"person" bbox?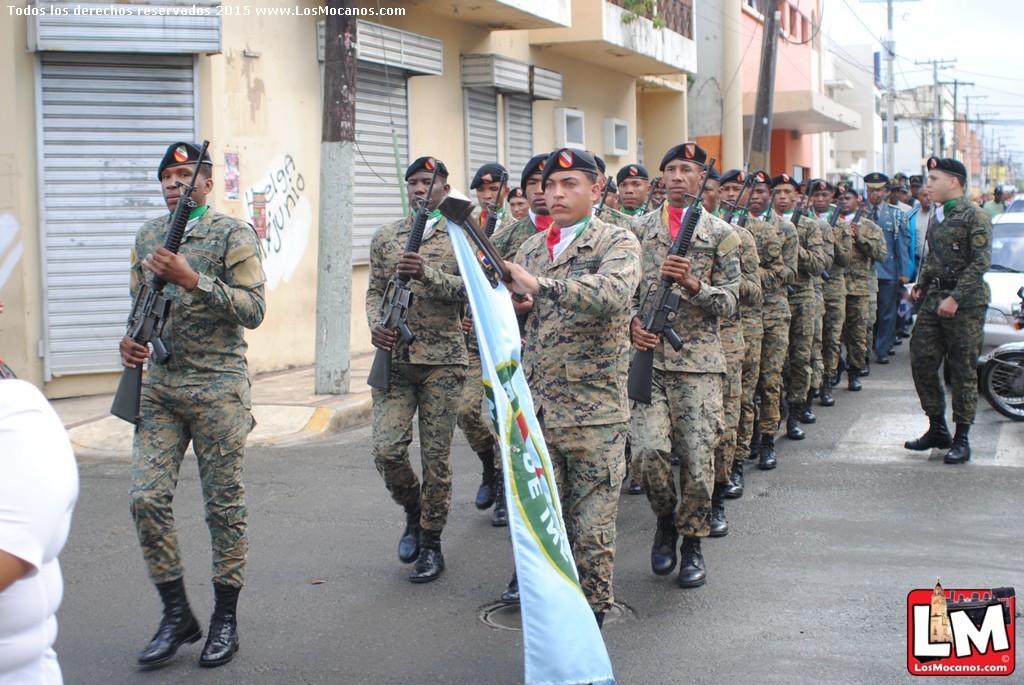
x1=366, y1=152, x2=452, y2=587
